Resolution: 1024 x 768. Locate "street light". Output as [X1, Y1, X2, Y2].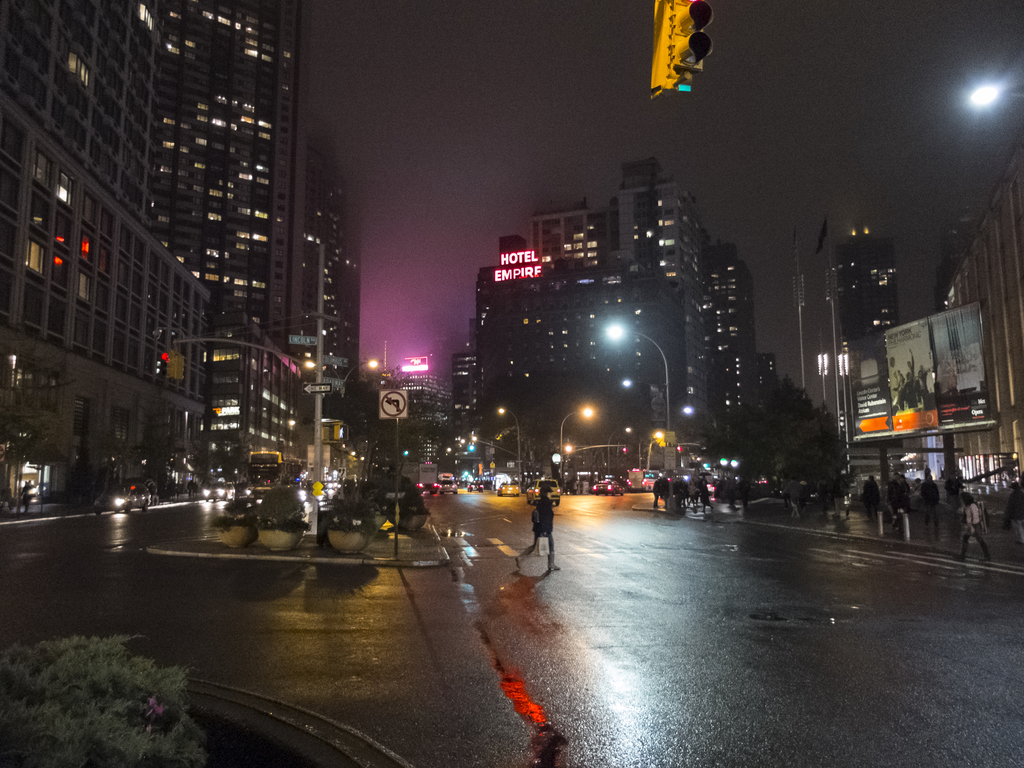
[301, 358, 380, 408].
